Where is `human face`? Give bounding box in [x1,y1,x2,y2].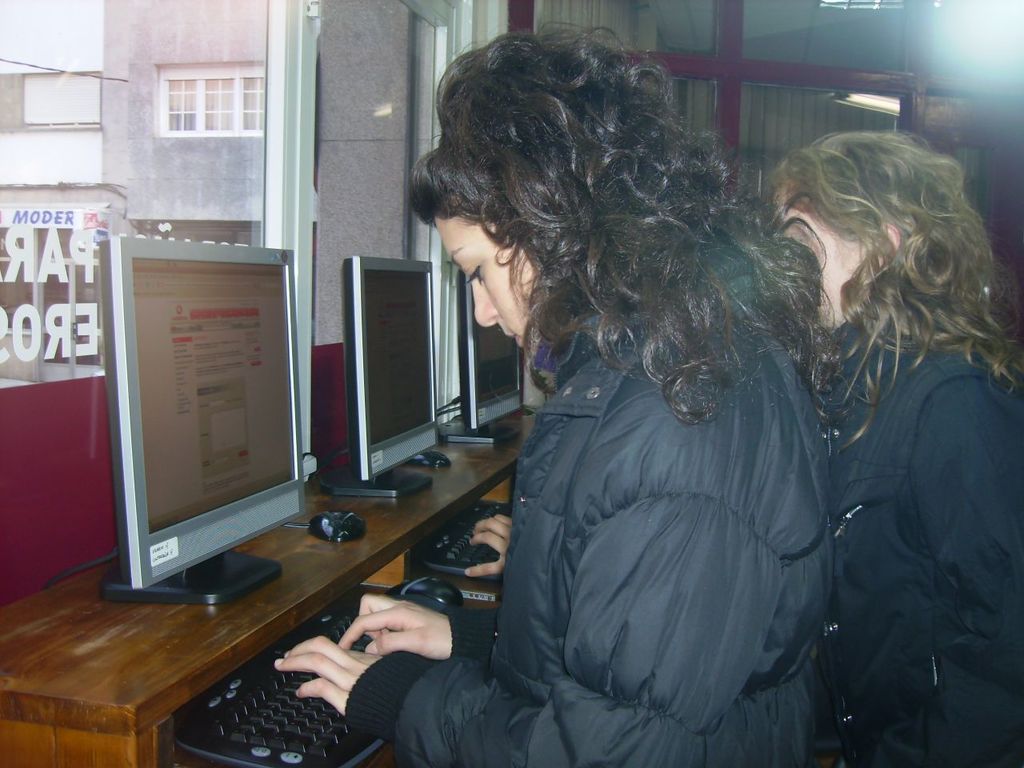
[434,215,539,347].
